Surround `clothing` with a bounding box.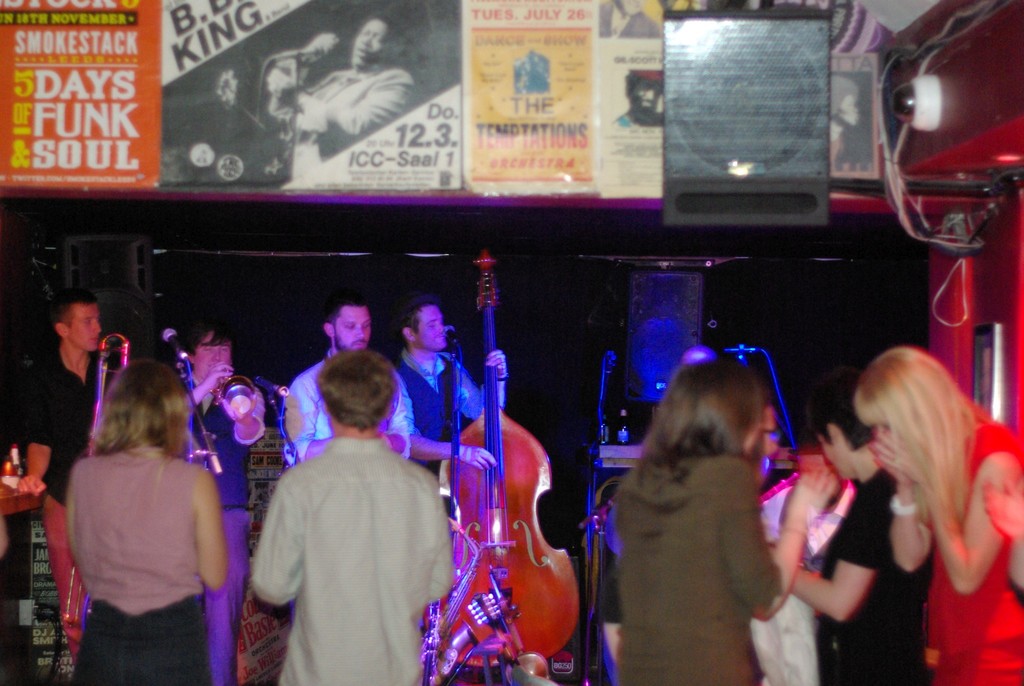
(248, 393, 457, 679).
